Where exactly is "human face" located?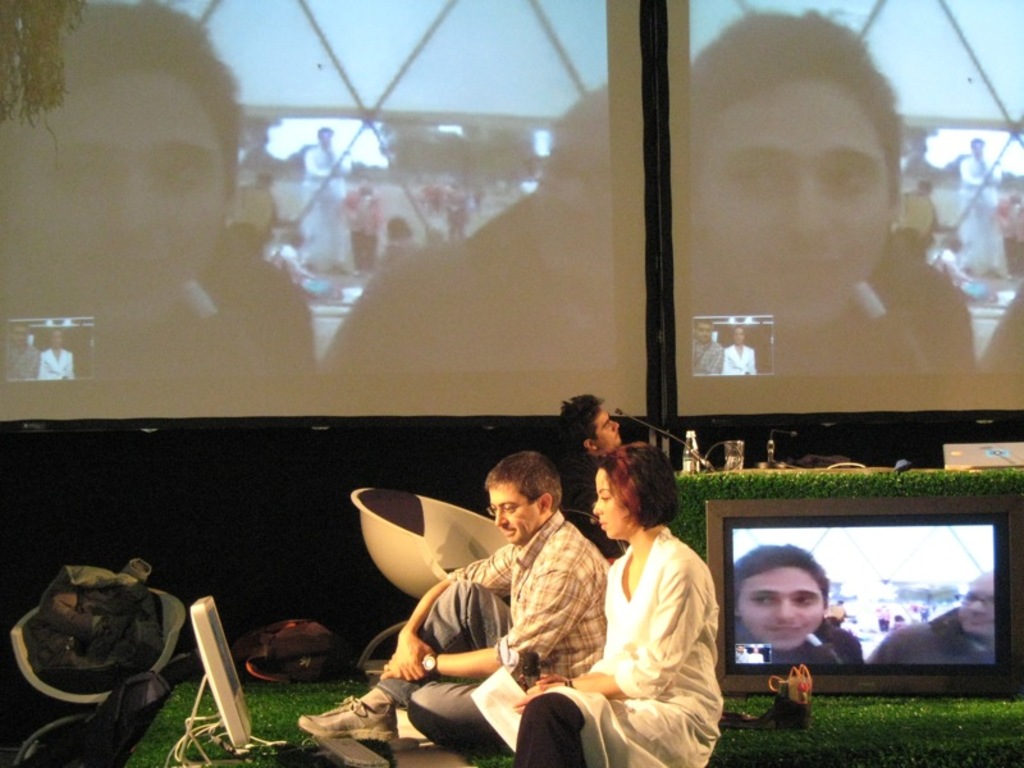
Its bounding box is x1=488, y1=480, x2=539, y2=543.
